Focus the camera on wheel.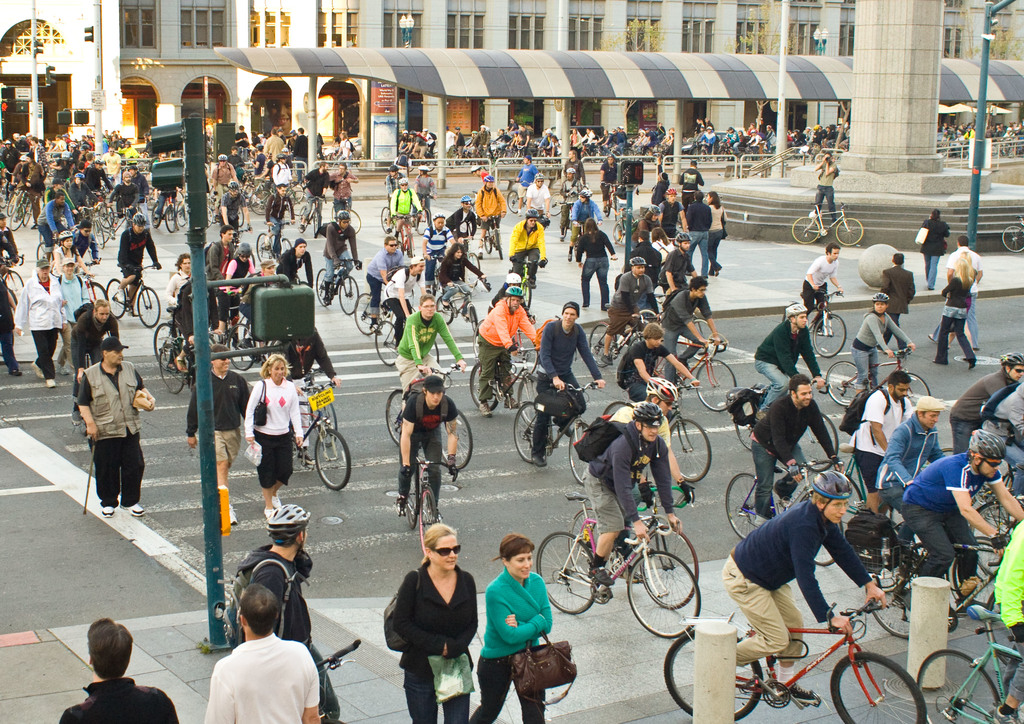
Focus region: {"left": 320, "top": 380, "right": 337, "bottom": 433}.
